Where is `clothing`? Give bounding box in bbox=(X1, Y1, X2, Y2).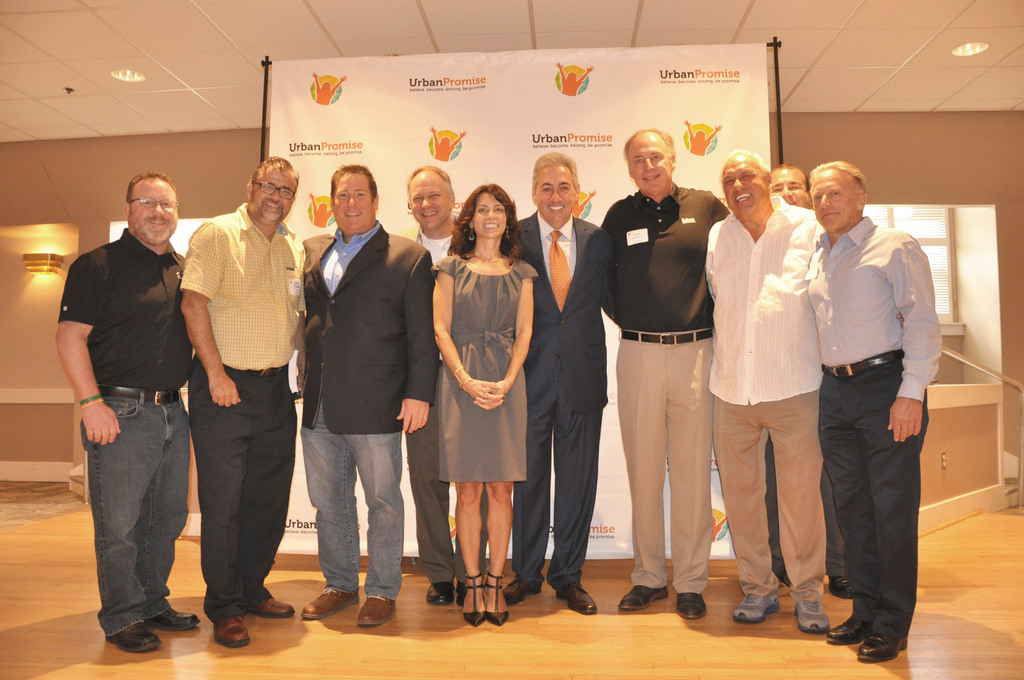
bbox=(717, 160, 846, 608).
